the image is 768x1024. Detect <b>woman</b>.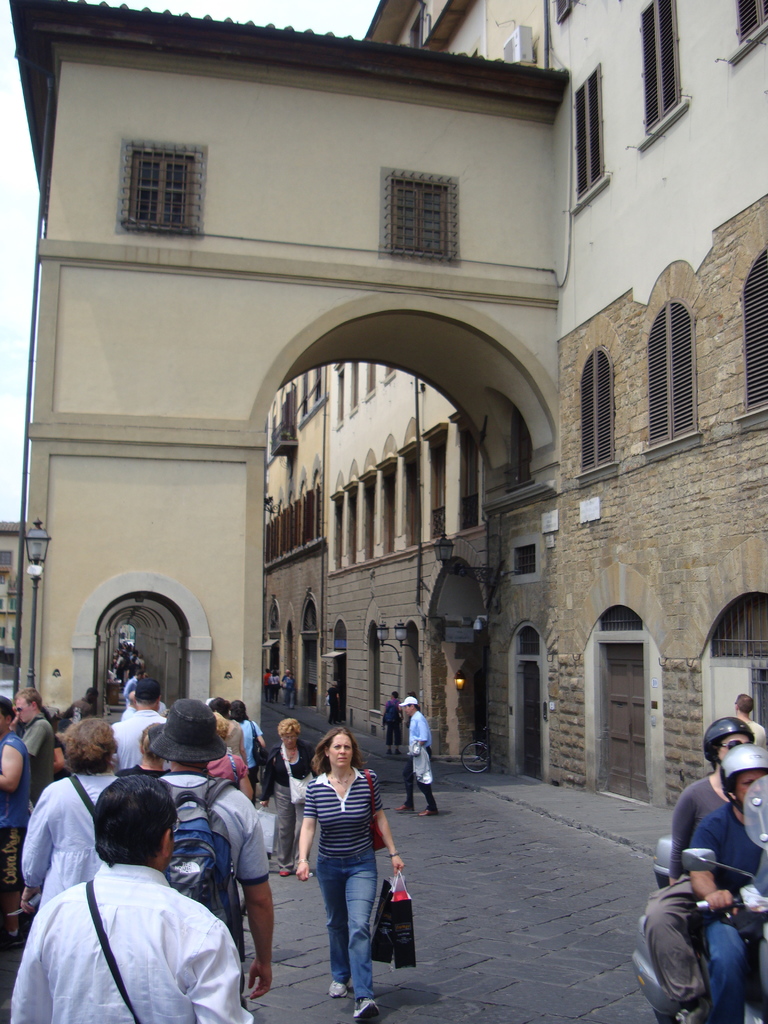
Detection: left=211, top=710, right=254, bottom=804.
